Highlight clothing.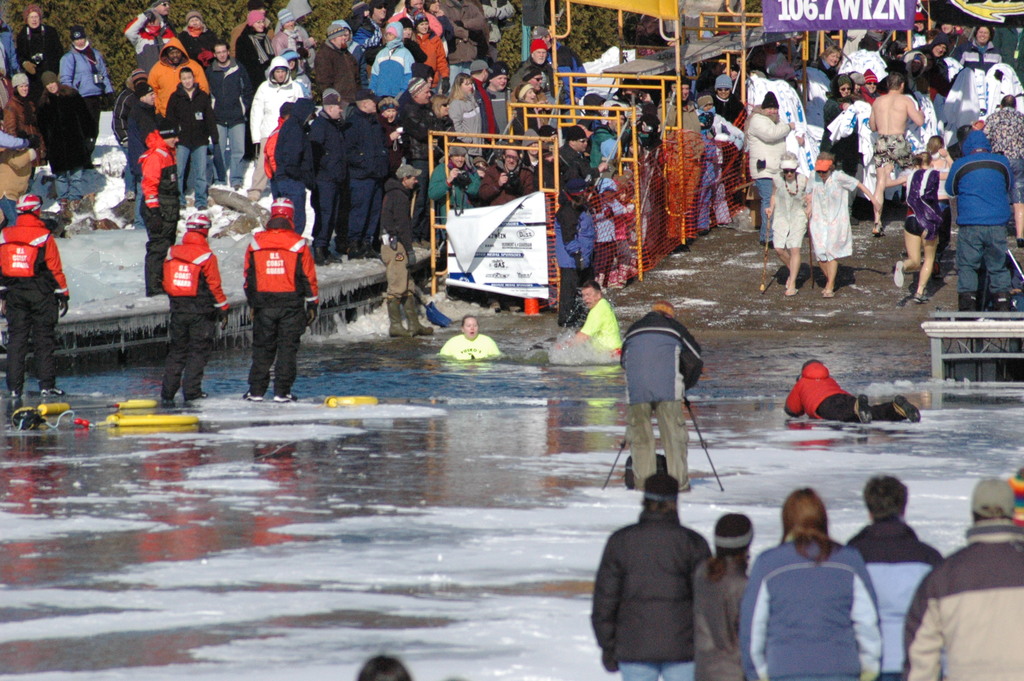
Highlighted region: <region>792, 367, 895, 415</region>.
